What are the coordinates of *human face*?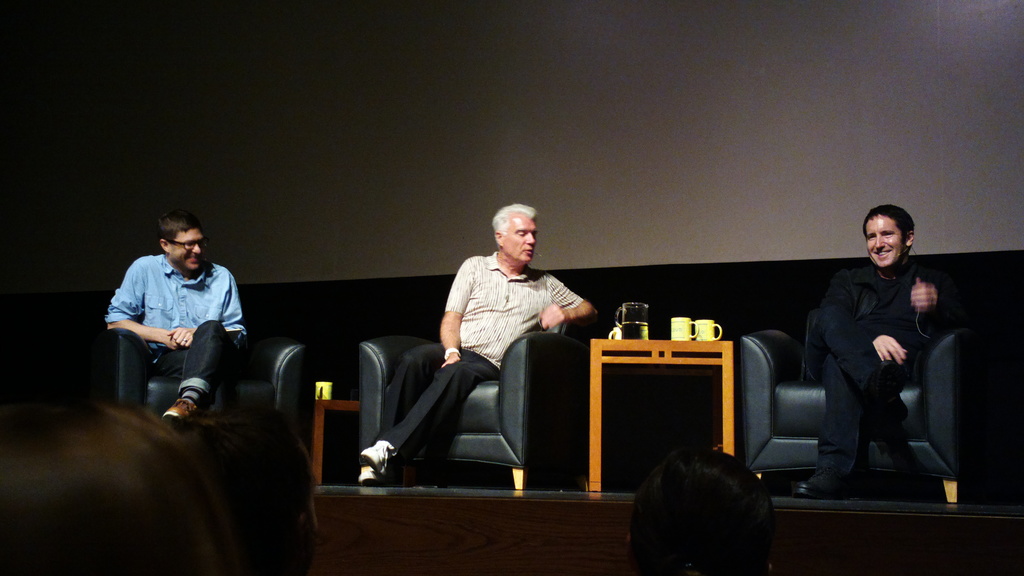
detection(168, 220, 207, 277).
